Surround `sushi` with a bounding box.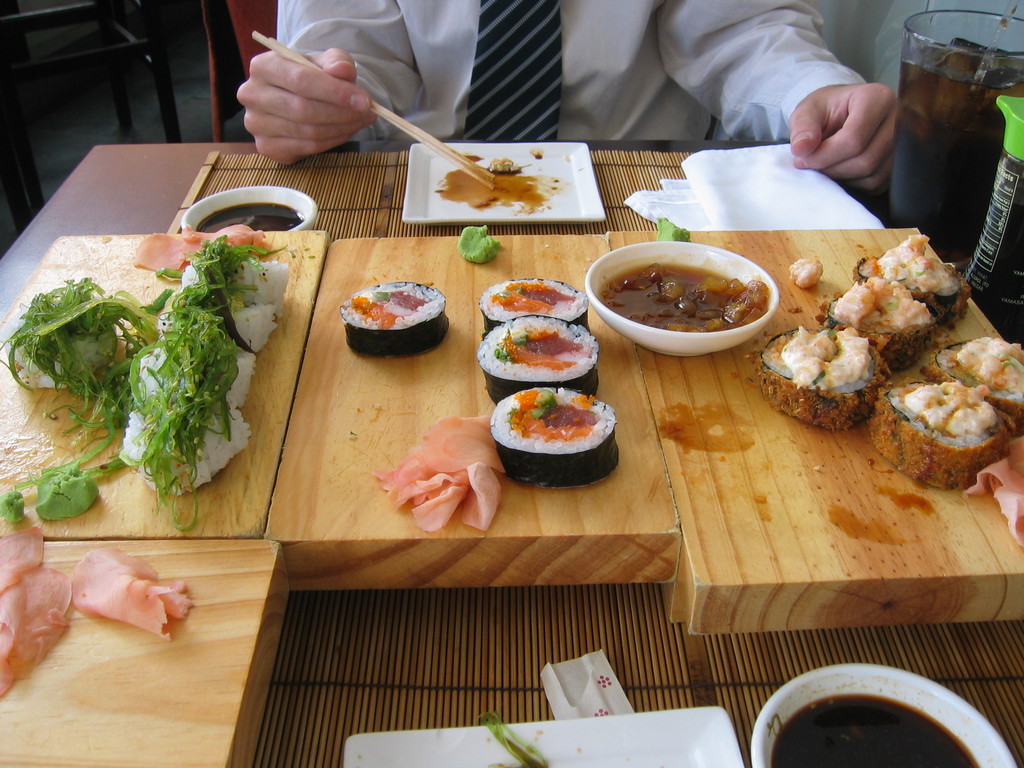
select_region(342, 282, 447, 358).
